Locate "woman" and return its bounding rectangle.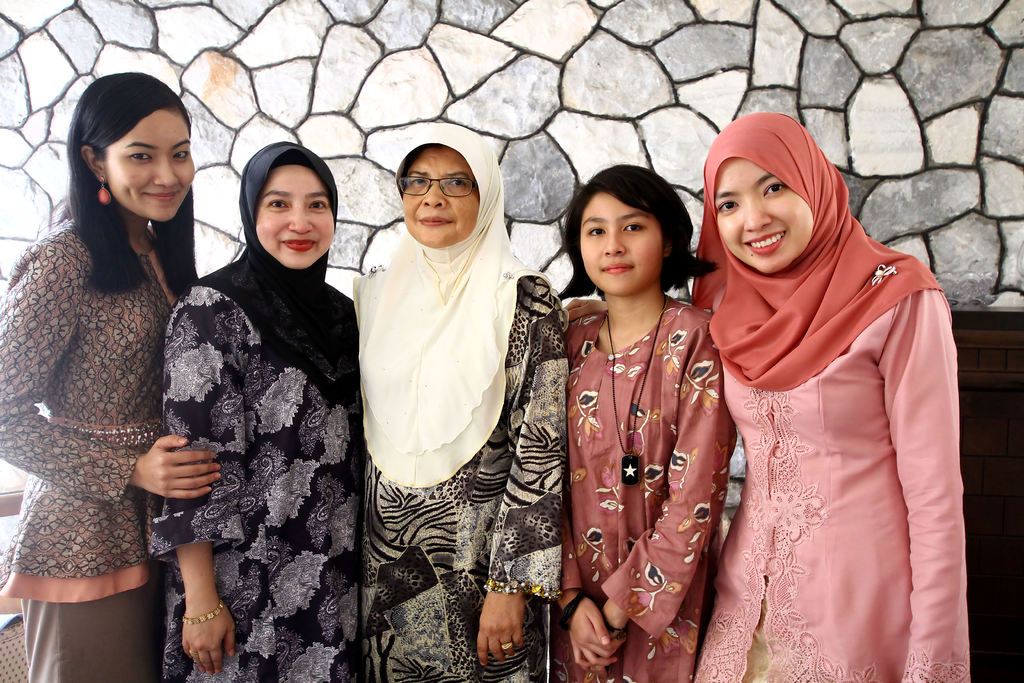
[564,108,973,682].
